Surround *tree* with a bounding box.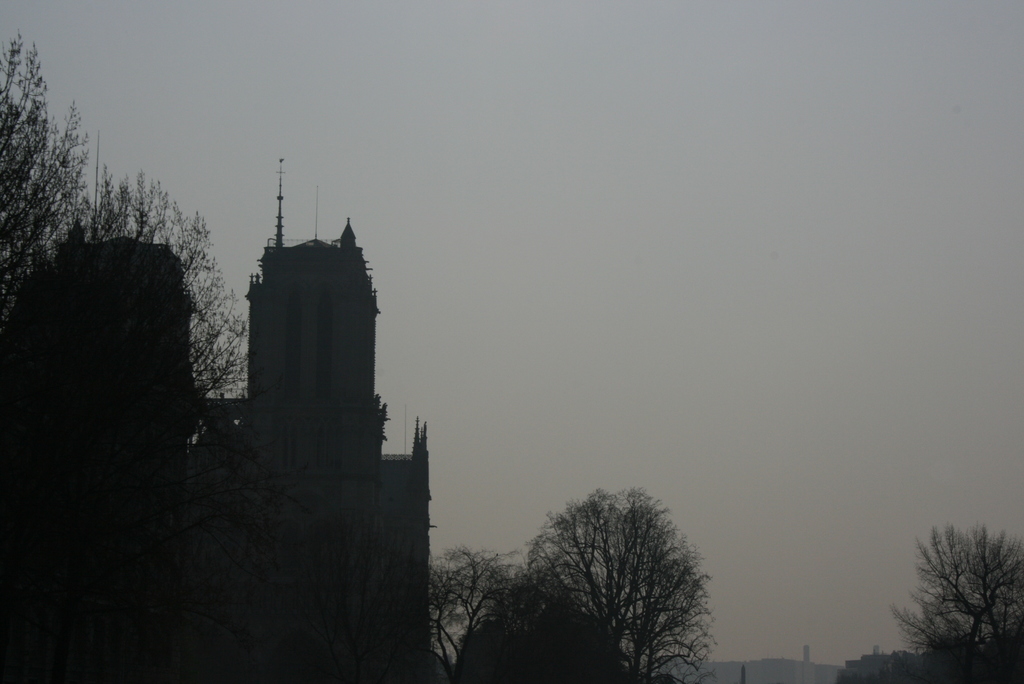
[903,519,1012,662].
